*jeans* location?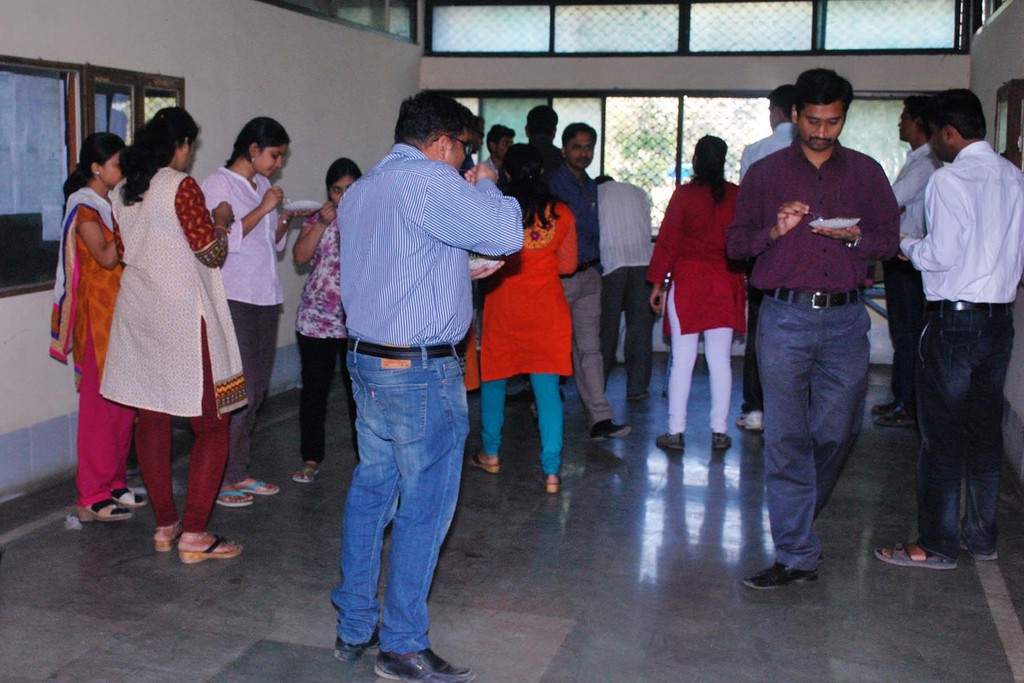
box=[329, 302, 470, 659]
